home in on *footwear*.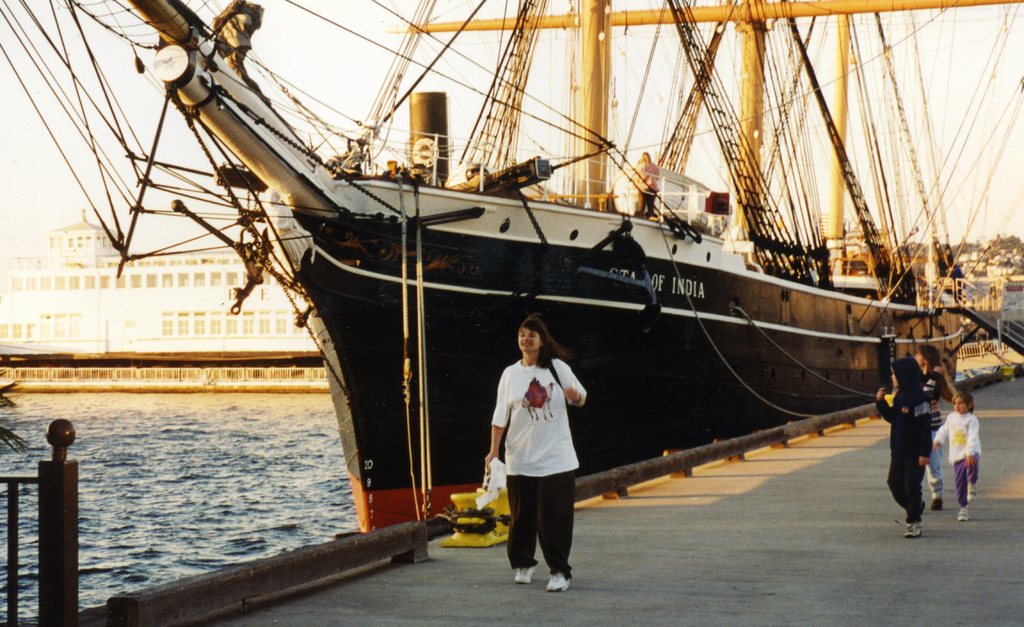
Homed in at rect(906, 516, 925, 542).
